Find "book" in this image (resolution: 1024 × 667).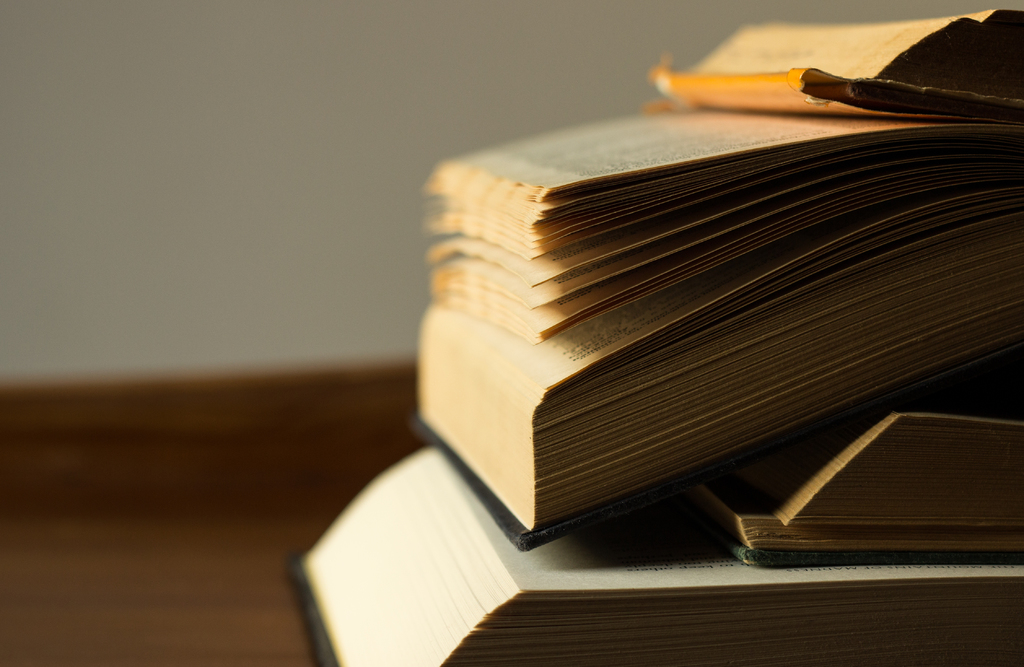
(left=676, top=359, right=1023, bottom=564).
